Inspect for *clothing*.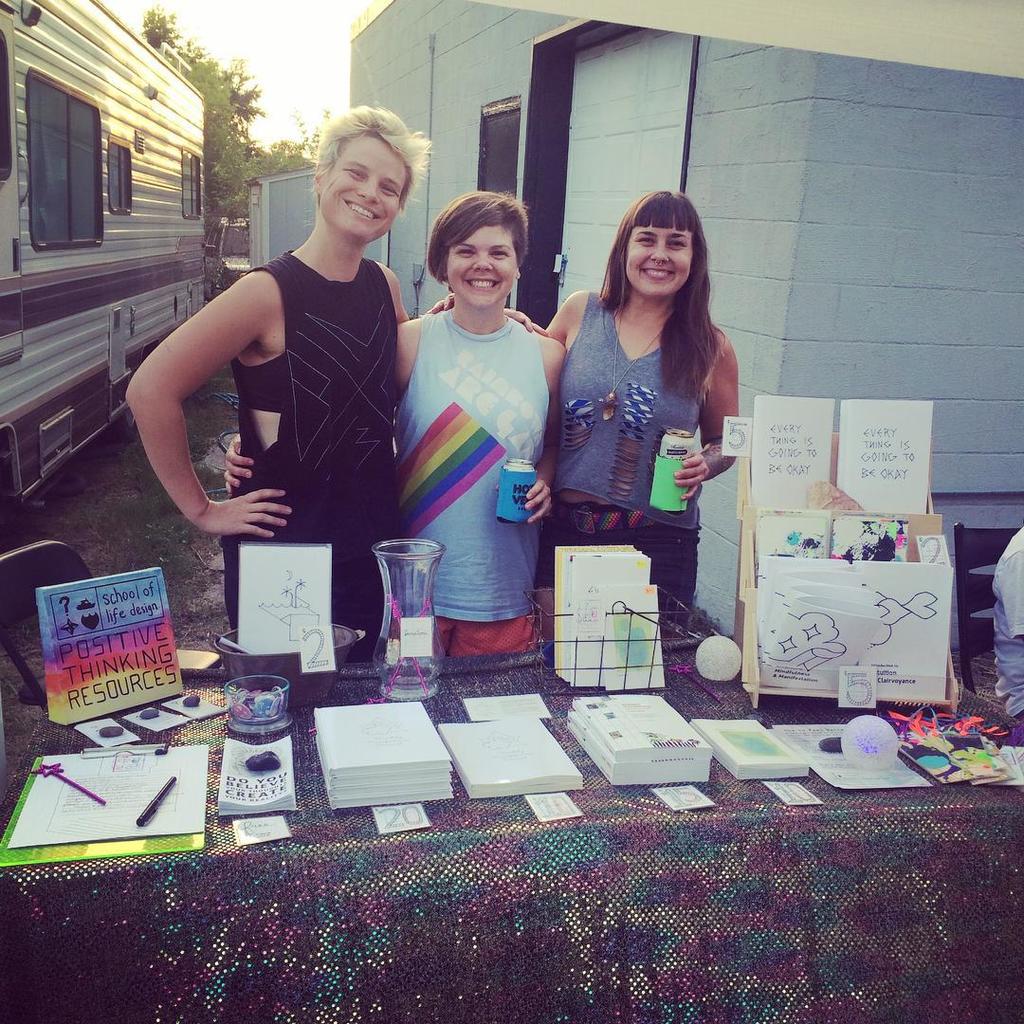
Inspection: BBox(392, 301, 545, 644).
